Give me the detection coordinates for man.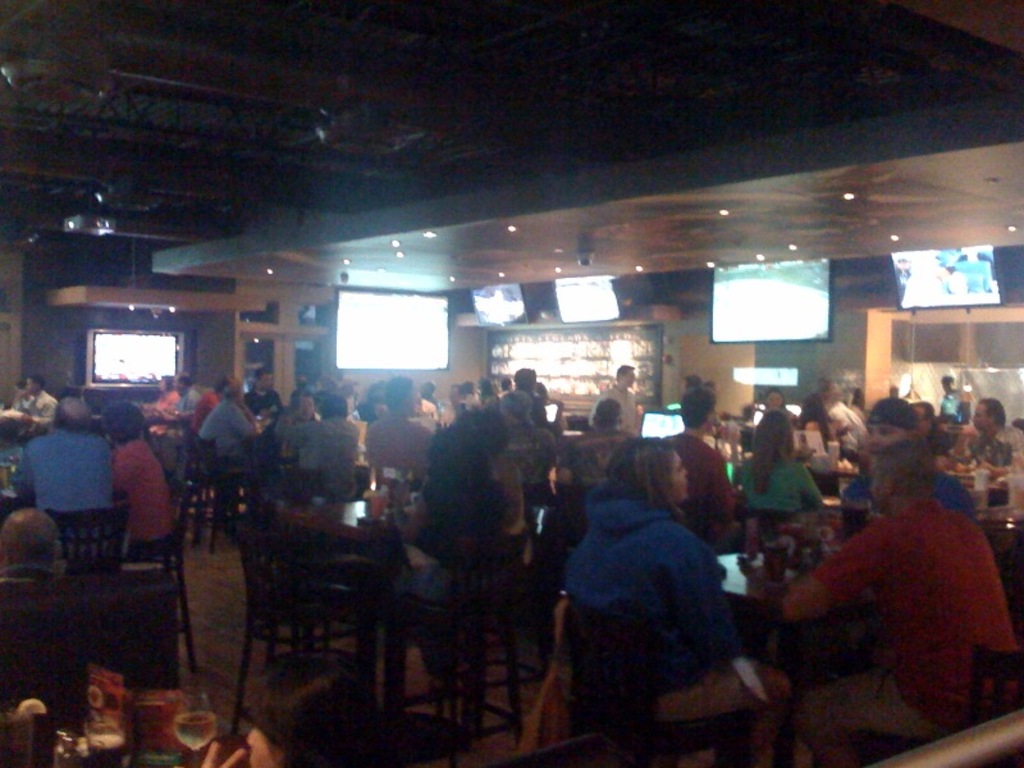
{"left": 796, "top": 370, "right": 842, "bottom": 438}.
